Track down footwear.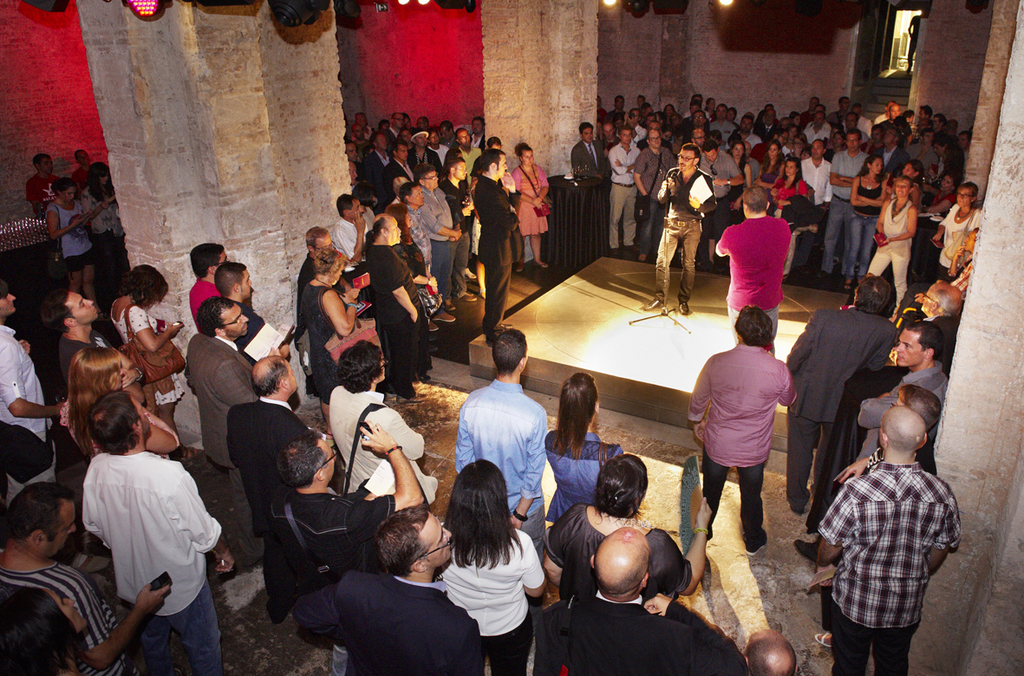
Tracked to <region>421, 376, 436, 382</region>.
